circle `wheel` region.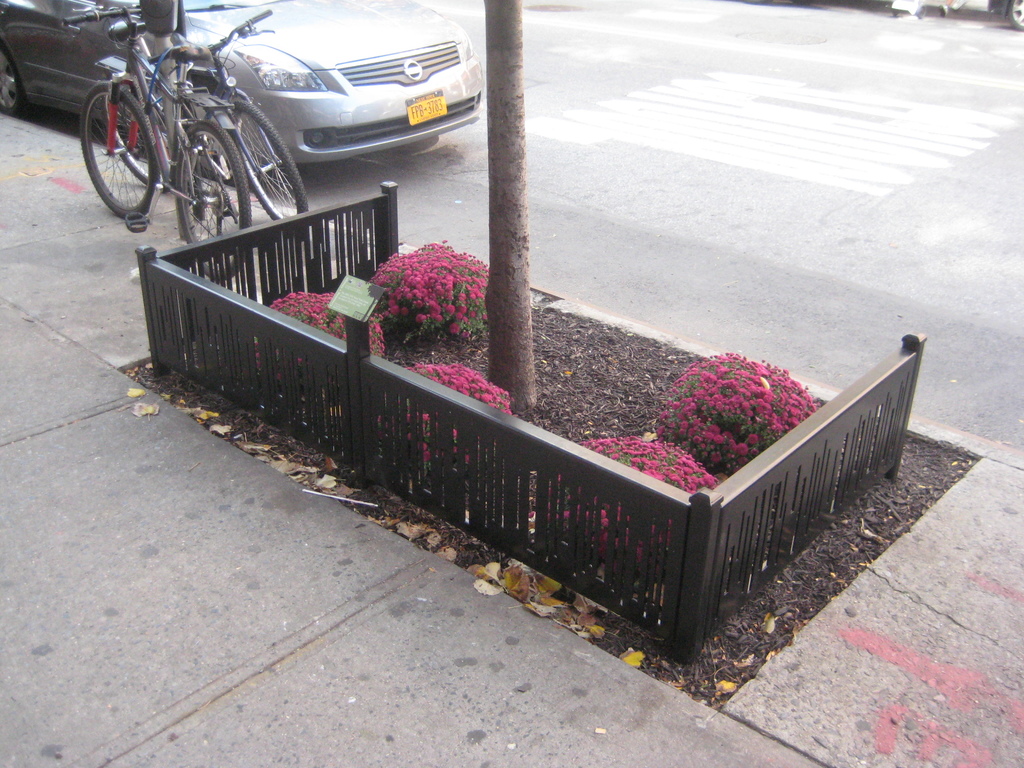
Region: l=179, t=118, r=252, b=284.
